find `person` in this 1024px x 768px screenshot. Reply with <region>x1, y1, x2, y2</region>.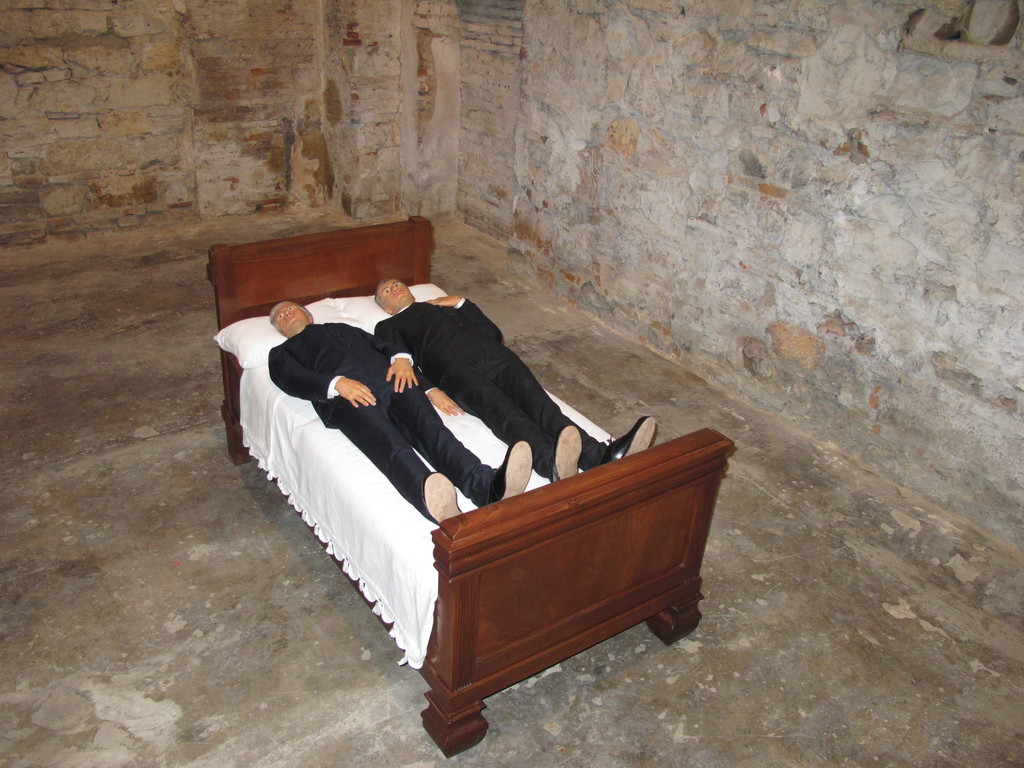
<region>269, 294, 534, 527</region>.
